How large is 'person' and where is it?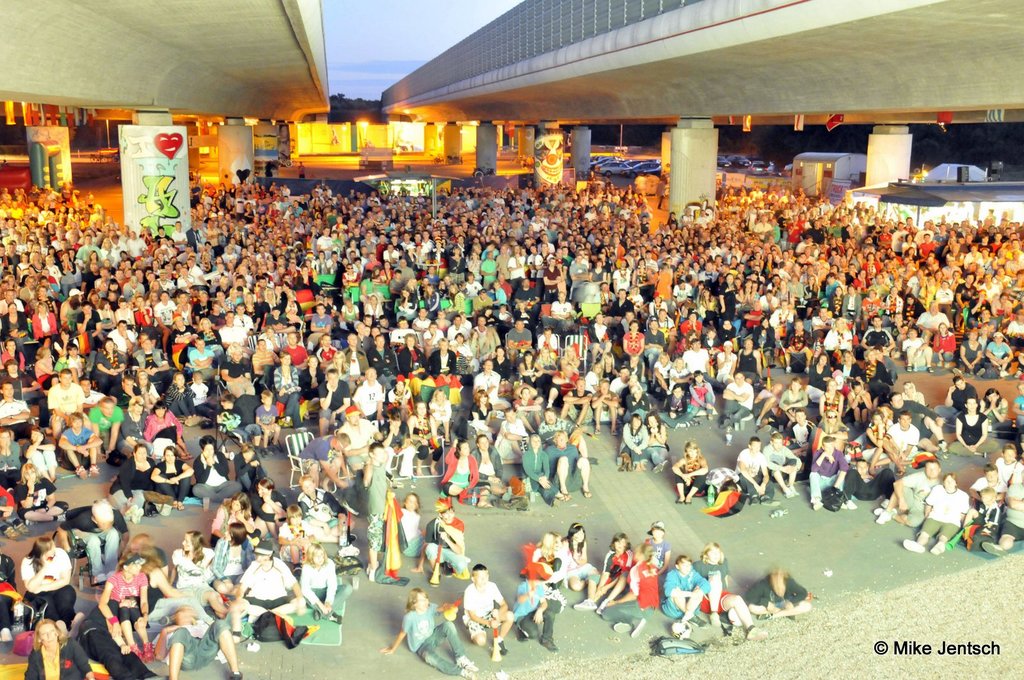
Bounding box: l=354, t=365, r=383, b=420.
